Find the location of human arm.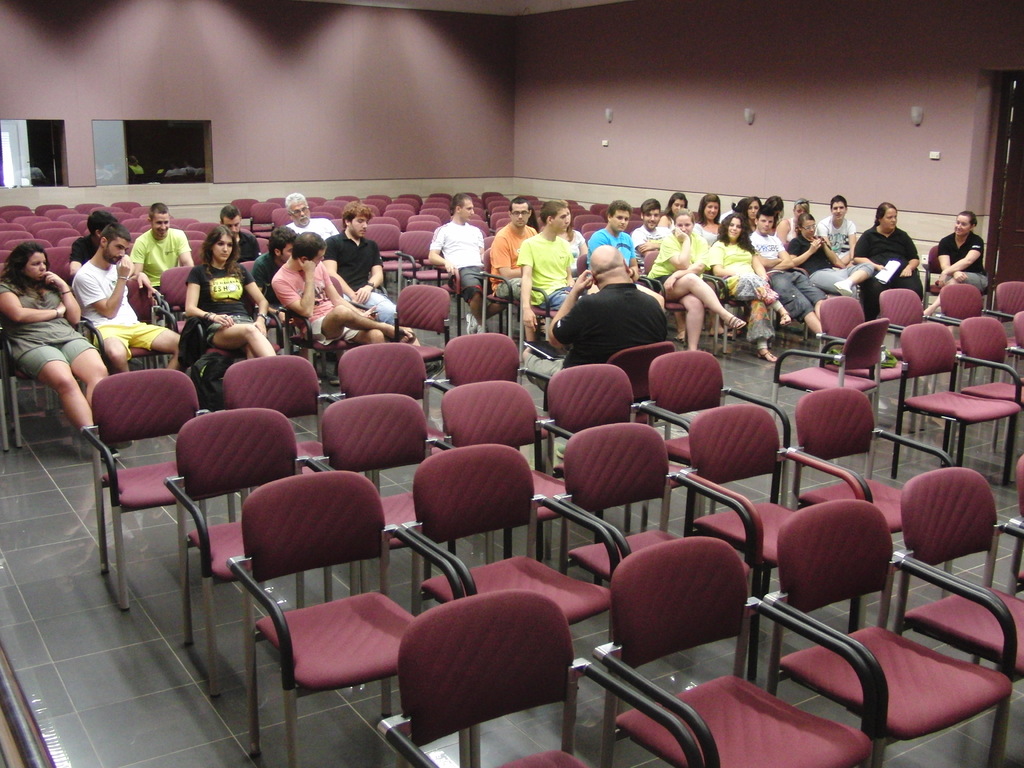
Location: {"left": 350, "top": 241, "right": 388, "bottom": 309}.
